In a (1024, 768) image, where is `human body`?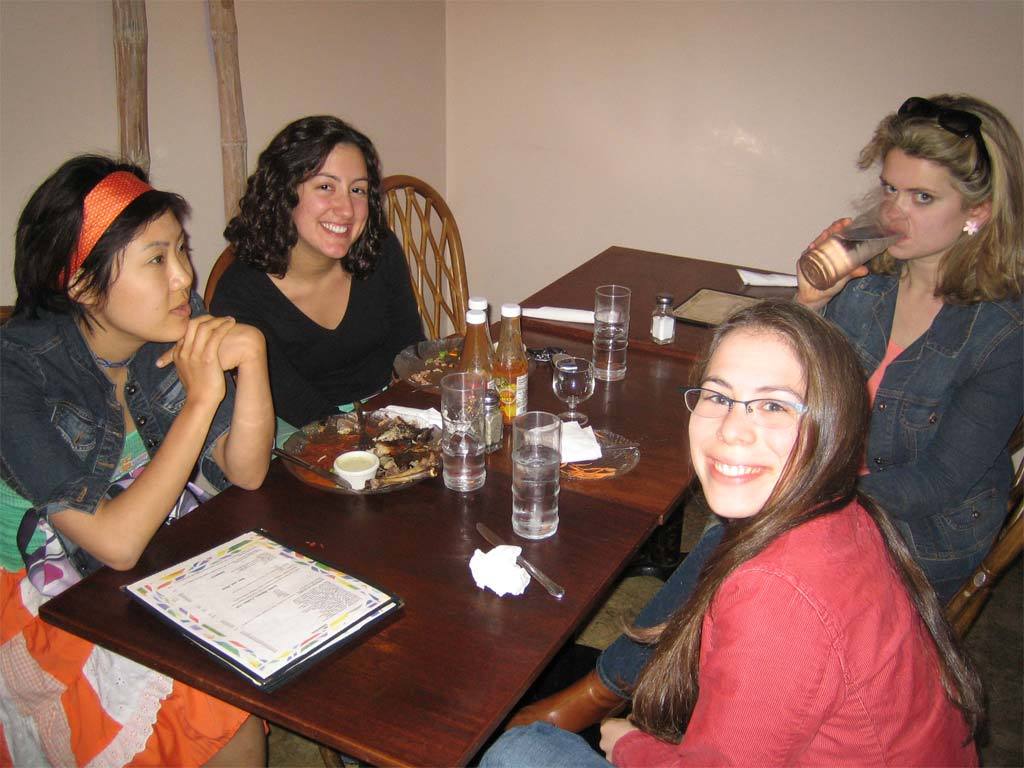
locate(199, 113, 430, 463).
